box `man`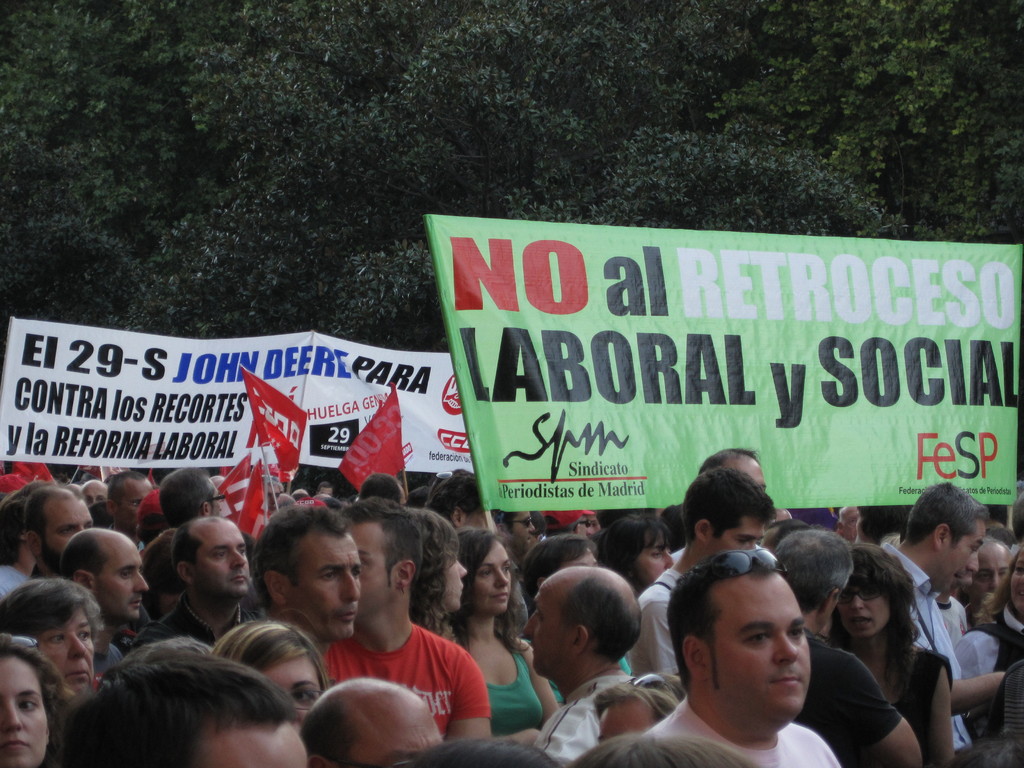
rect(769, 529, 923, 767)
